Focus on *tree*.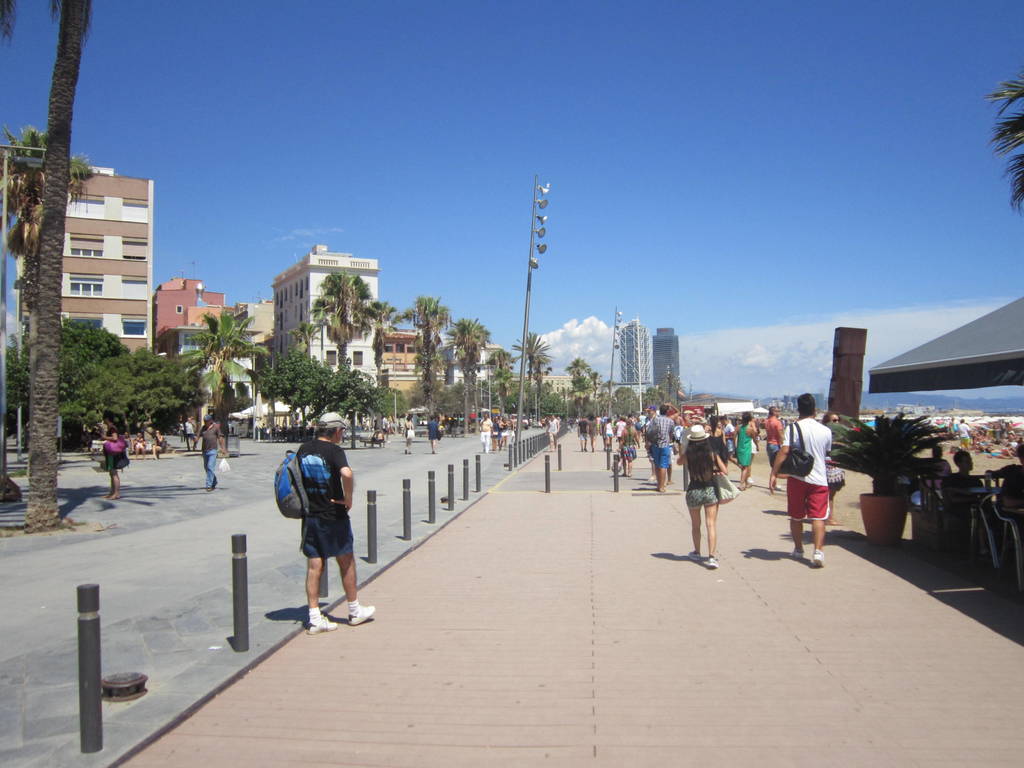
Focused at (35,0,97,537).
